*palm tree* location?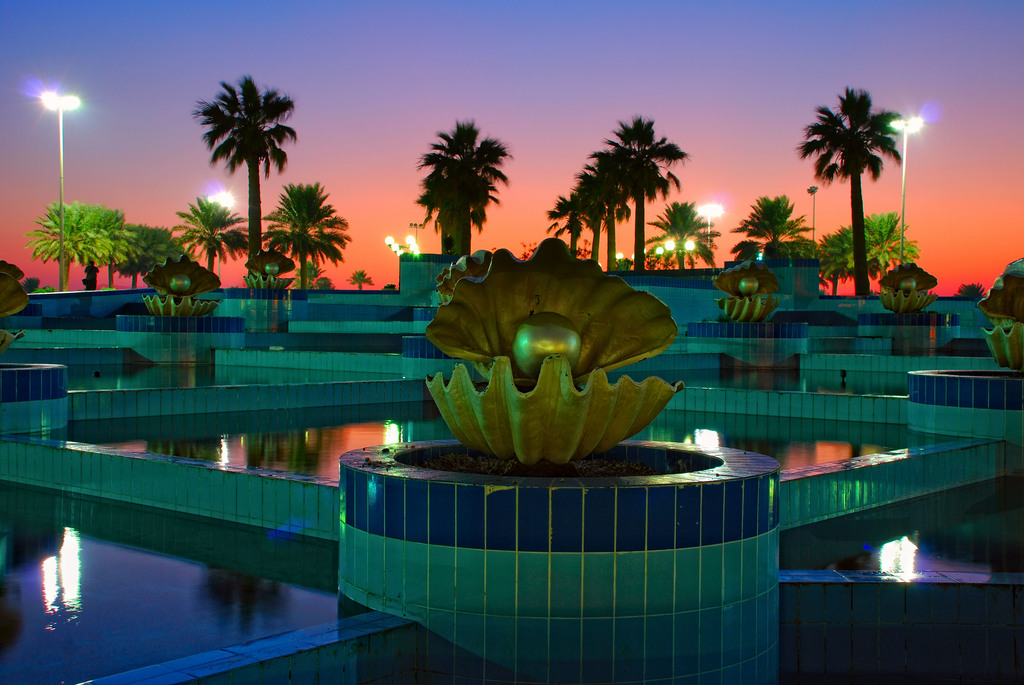
detection(196, 69, 300, 289)
